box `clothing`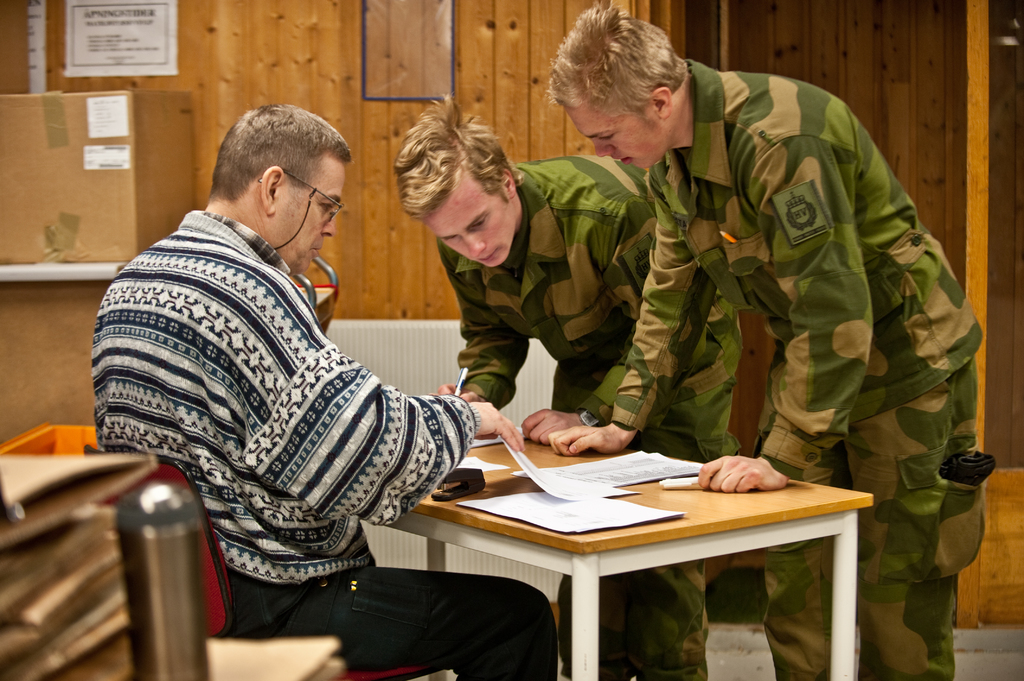
rect(431, 152, 743, 680)
